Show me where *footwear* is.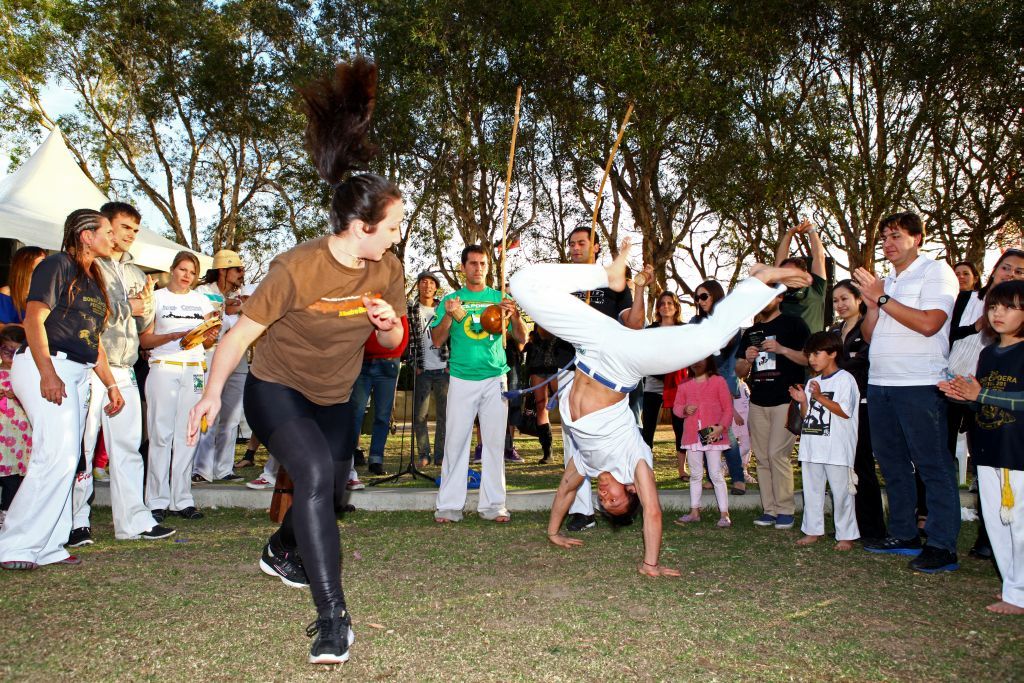
*footwear* is at {"x1": 715, "y1": 514, "x2": 729, "y2": 530}.
